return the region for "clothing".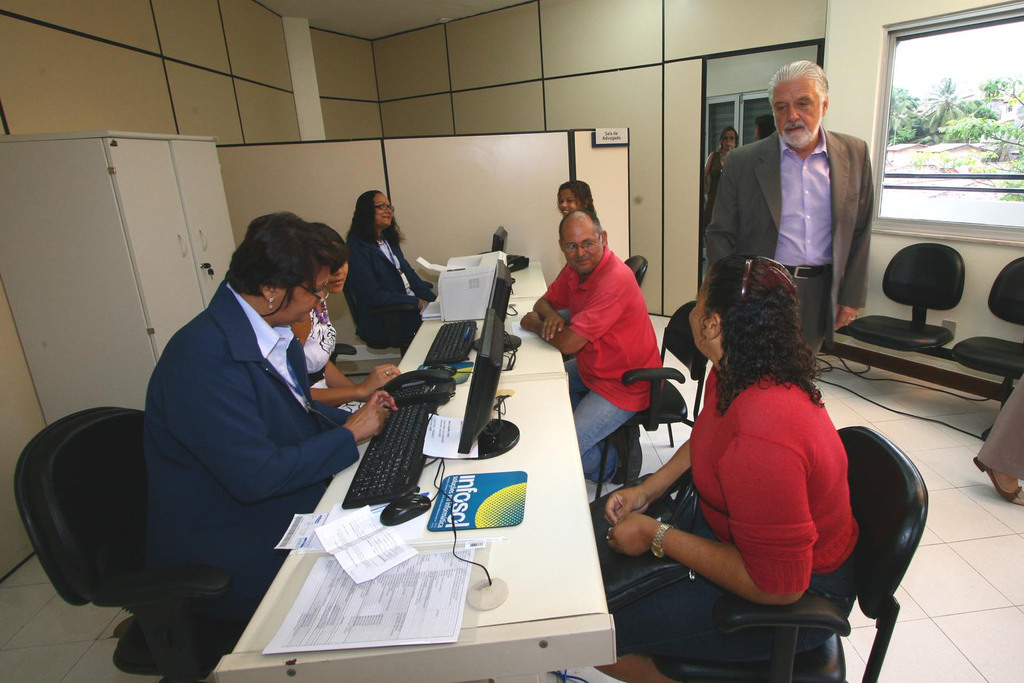
<bbox>675, 373, 851, 593</bbox>.
